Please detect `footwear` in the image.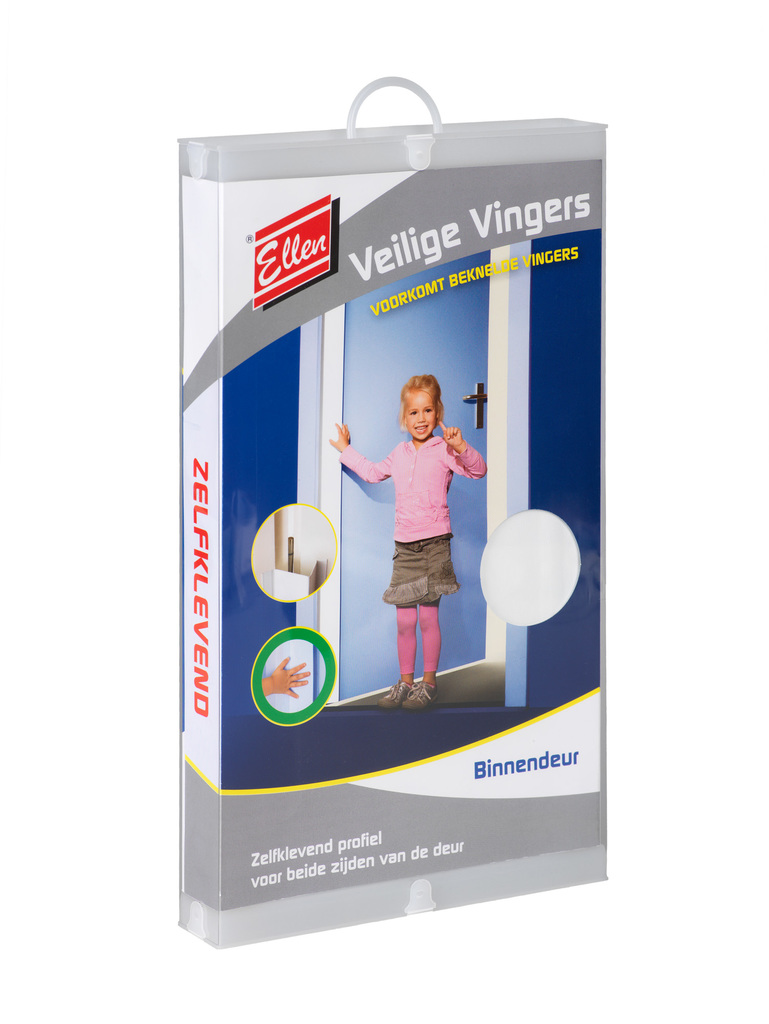
<box>370,662,397,703</box>.
